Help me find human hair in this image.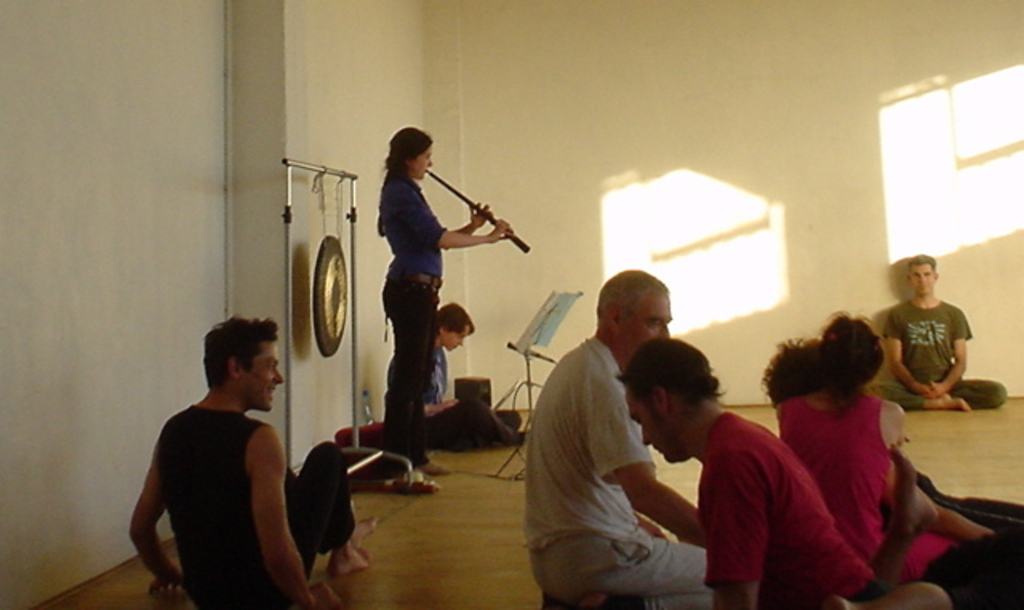
Found it: BBox(594, 267, 669, 328).
